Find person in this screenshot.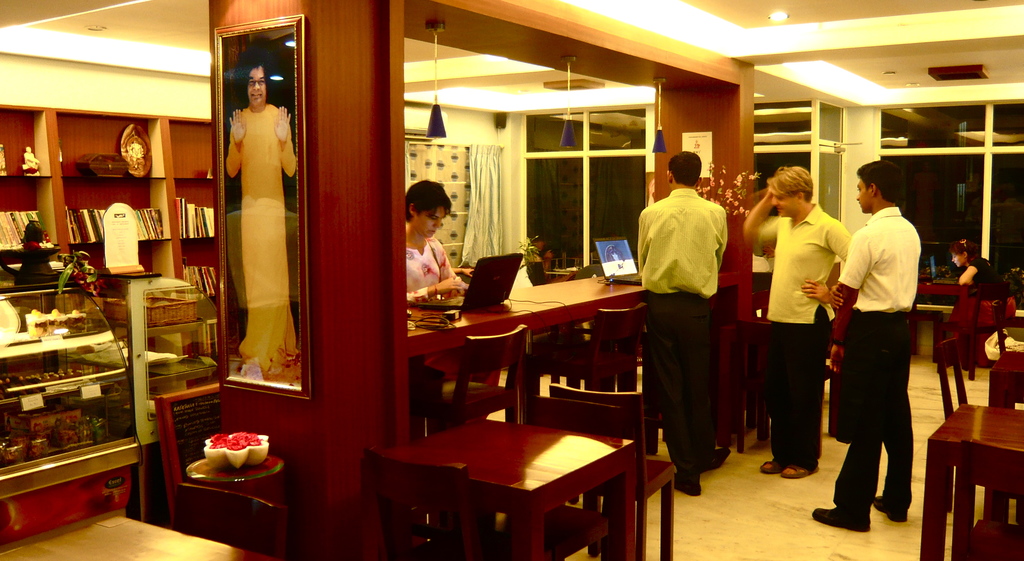
The bounding box for person is crop(637, 136, 747, 496).
